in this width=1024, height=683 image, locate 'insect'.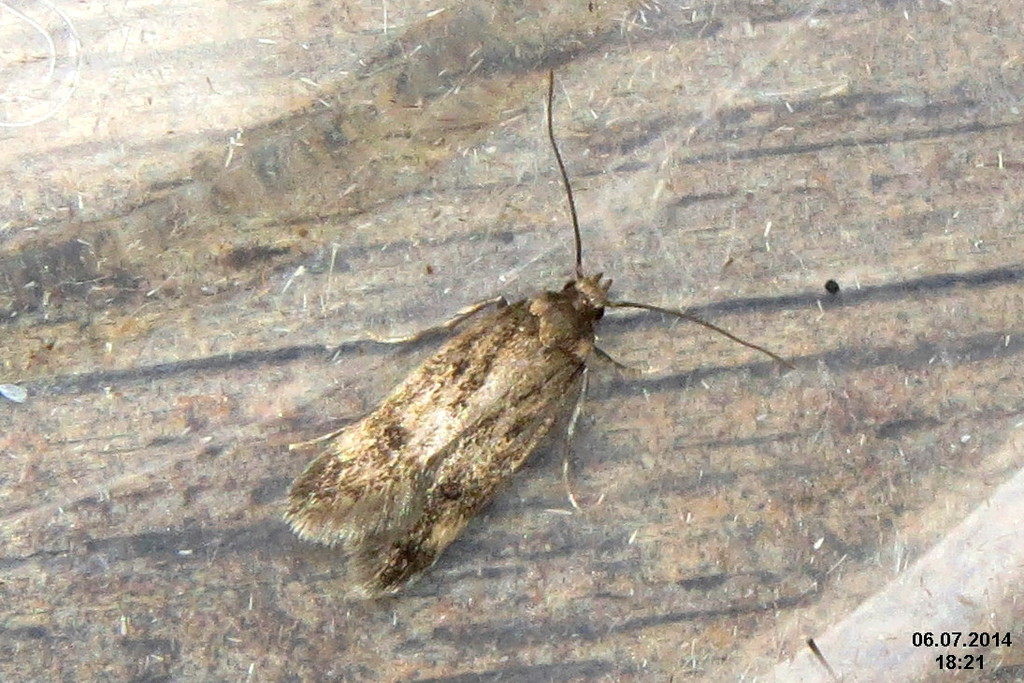
Bounding box: [x1=280, y1=71, x2=802, y2=598].
